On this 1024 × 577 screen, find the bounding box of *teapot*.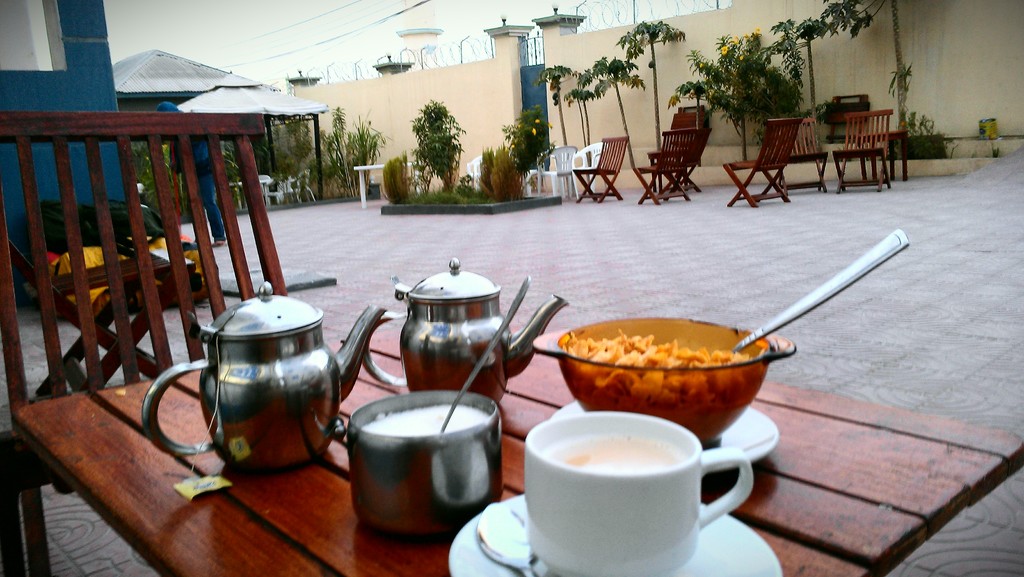
Bounding box: bbox=(365, 258, 567, 402).
